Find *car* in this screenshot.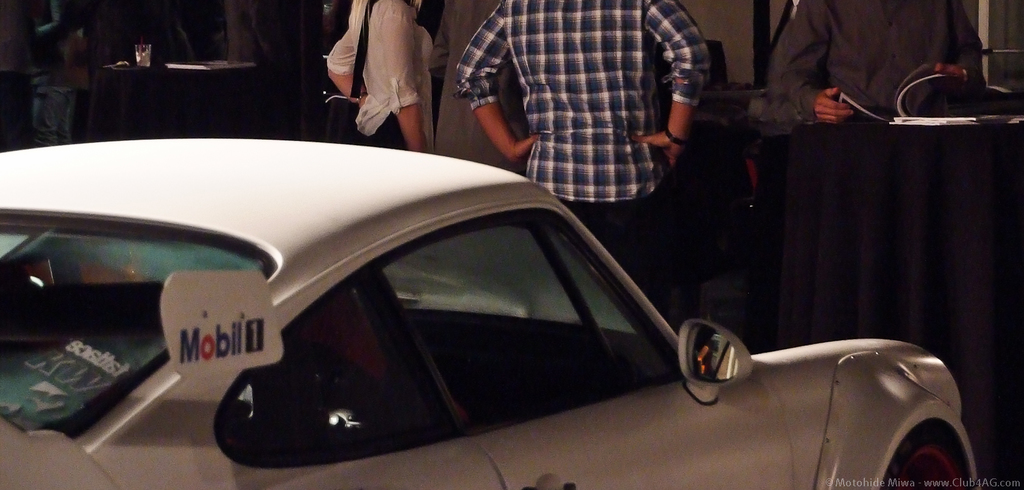
The bounding box for *car* is rect(0, 116, 936, 475).
